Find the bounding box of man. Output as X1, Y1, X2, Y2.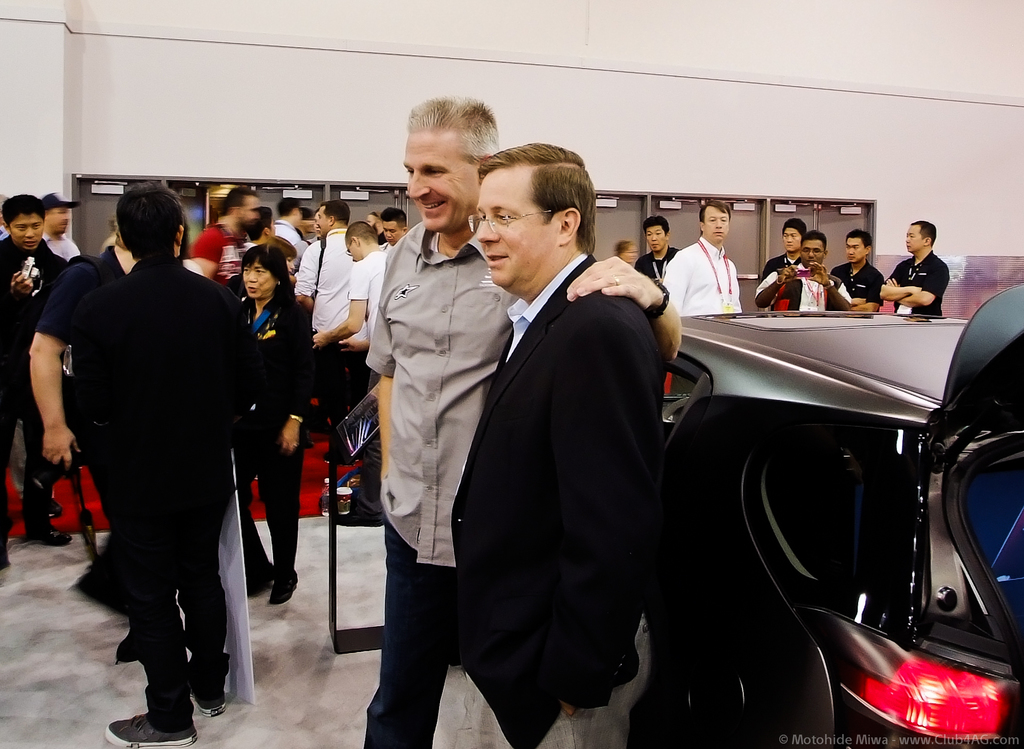
298, 201, 382, 427.
